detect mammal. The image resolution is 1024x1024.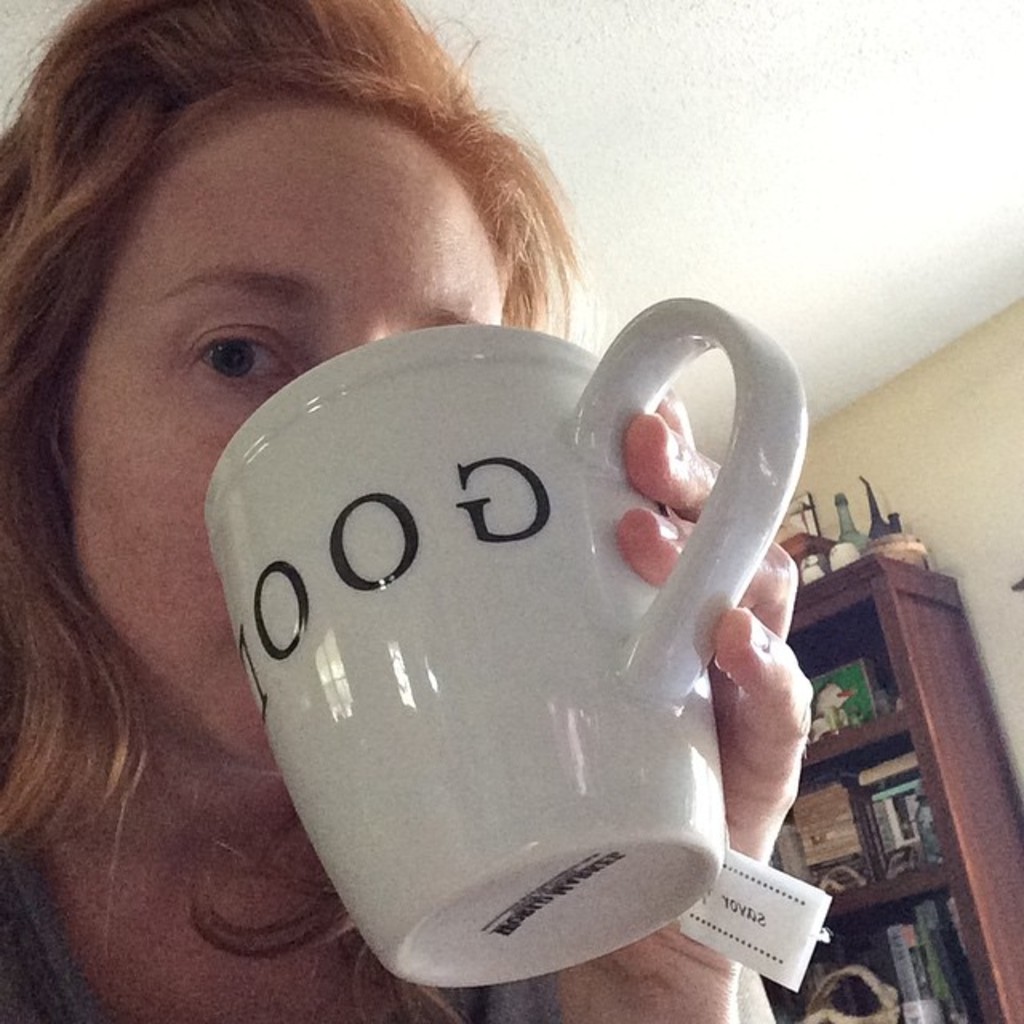
{"left": 0, "top": 2, "right": 814, "bottom": 1016}.
